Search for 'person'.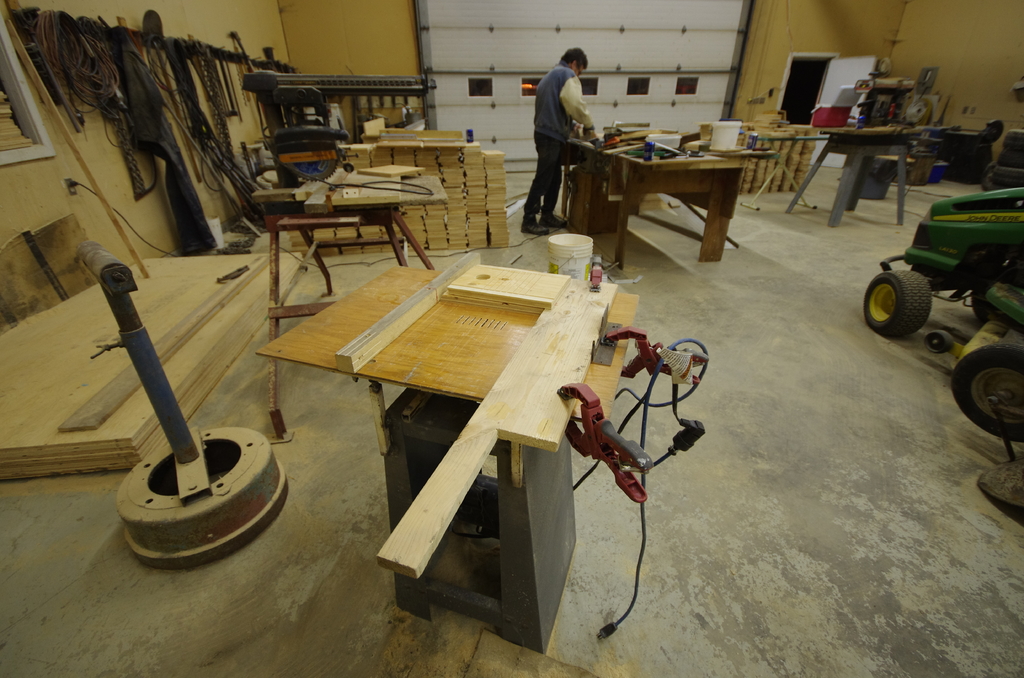
Found at {"left": 923, "top": 111, "right": 995, "bottom": 182}.
